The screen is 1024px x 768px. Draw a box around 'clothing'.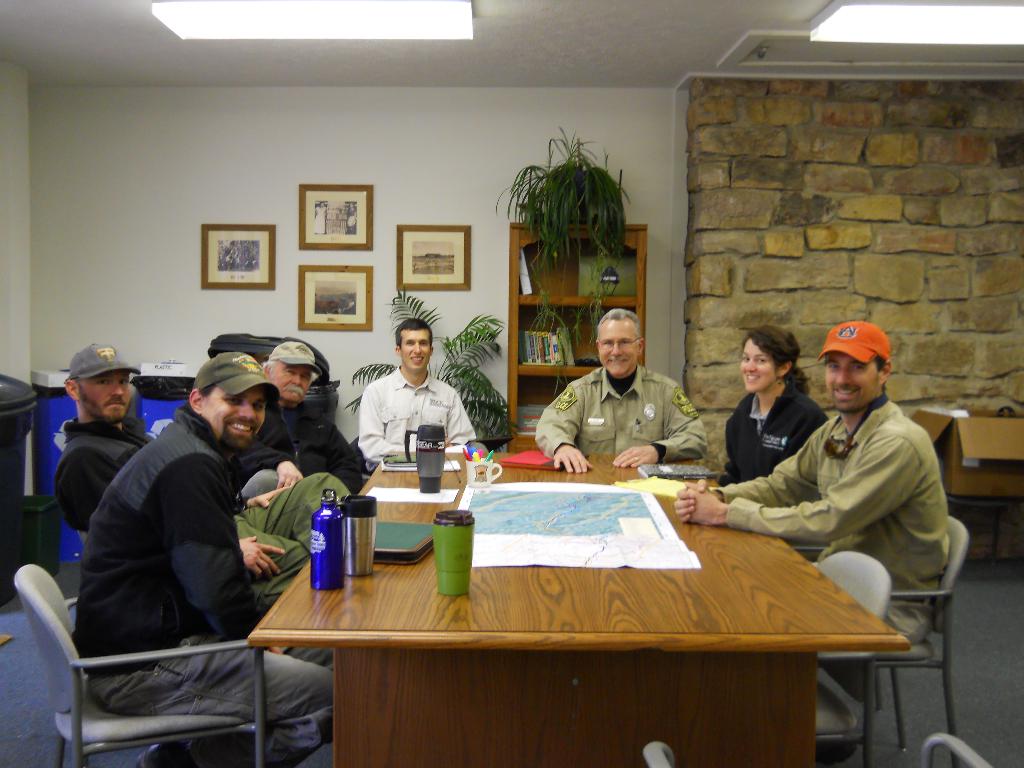
[888,604,937,641].
